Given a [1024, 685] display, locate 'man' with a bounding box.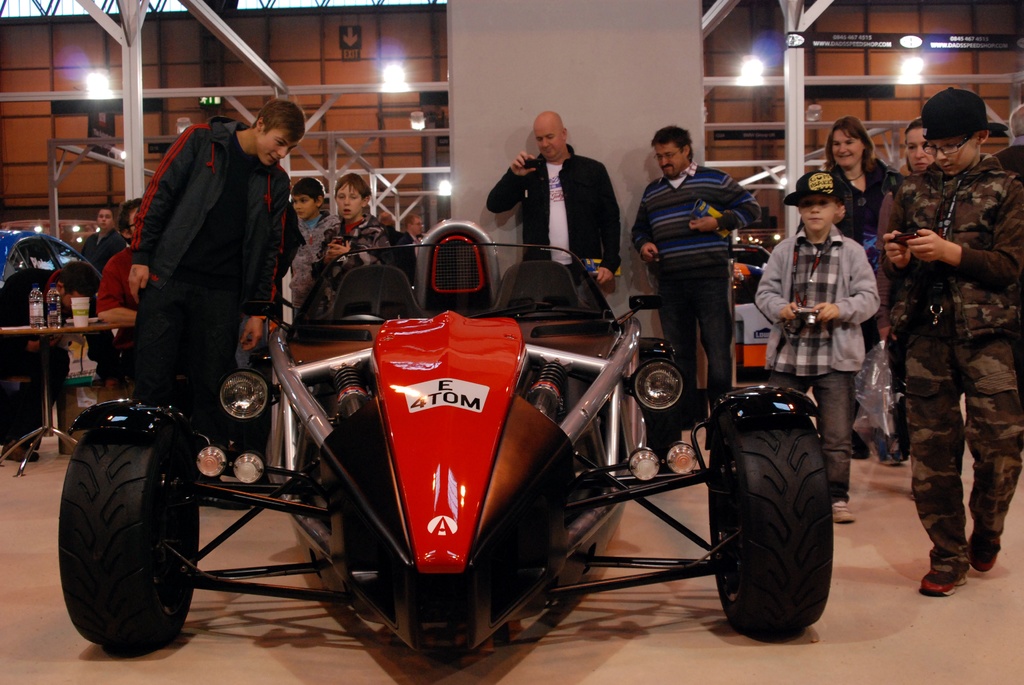
Located: locate(484, 111, 621, 295).
